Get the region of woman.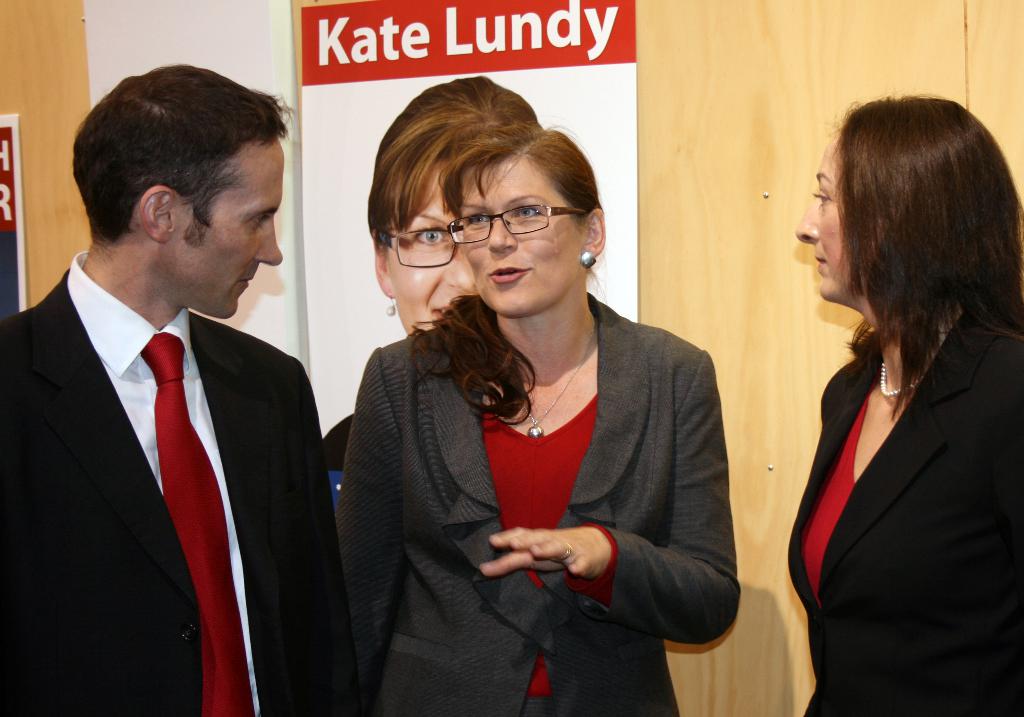
783:88:1023:716.
